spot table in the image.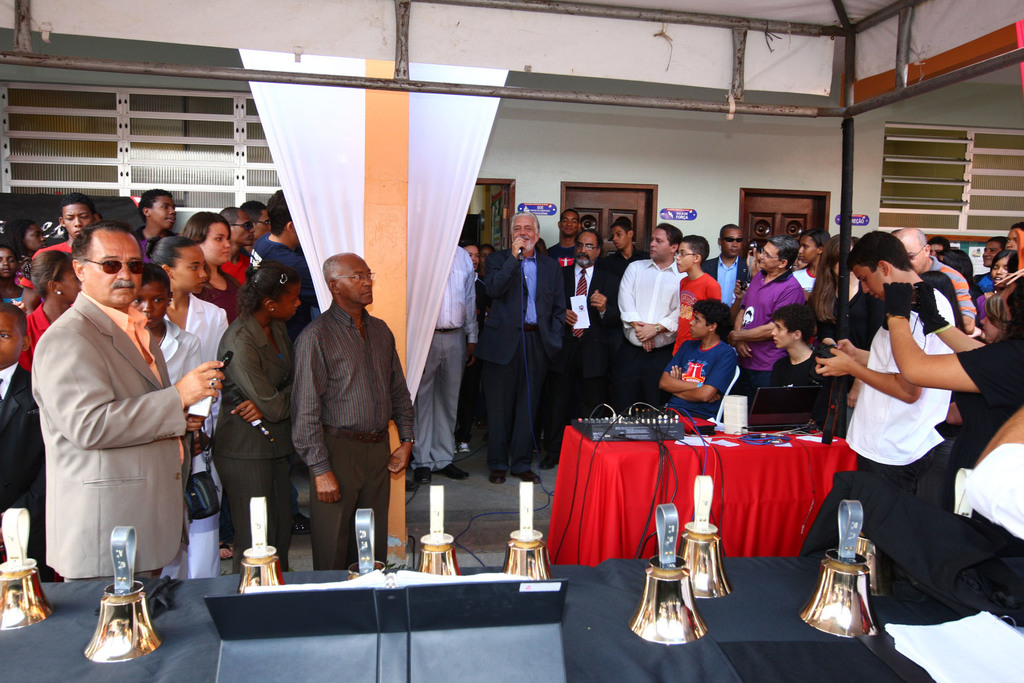
table found at l=0, t=537, r=1023, b=682.
